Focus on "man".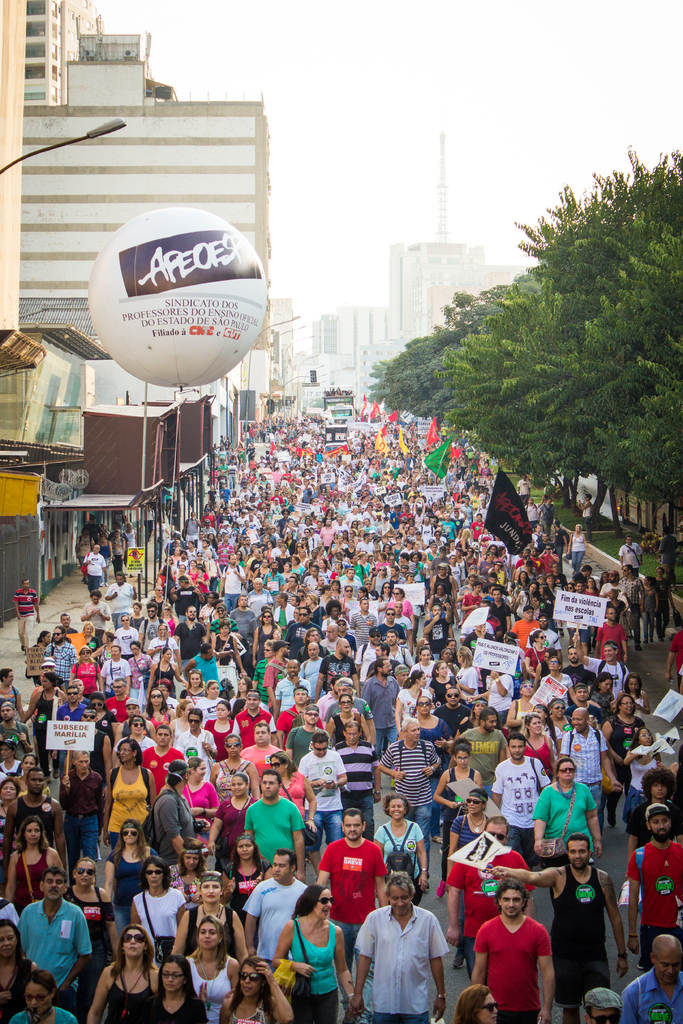
Focused at bbox=(199, 521, 213, 536).
